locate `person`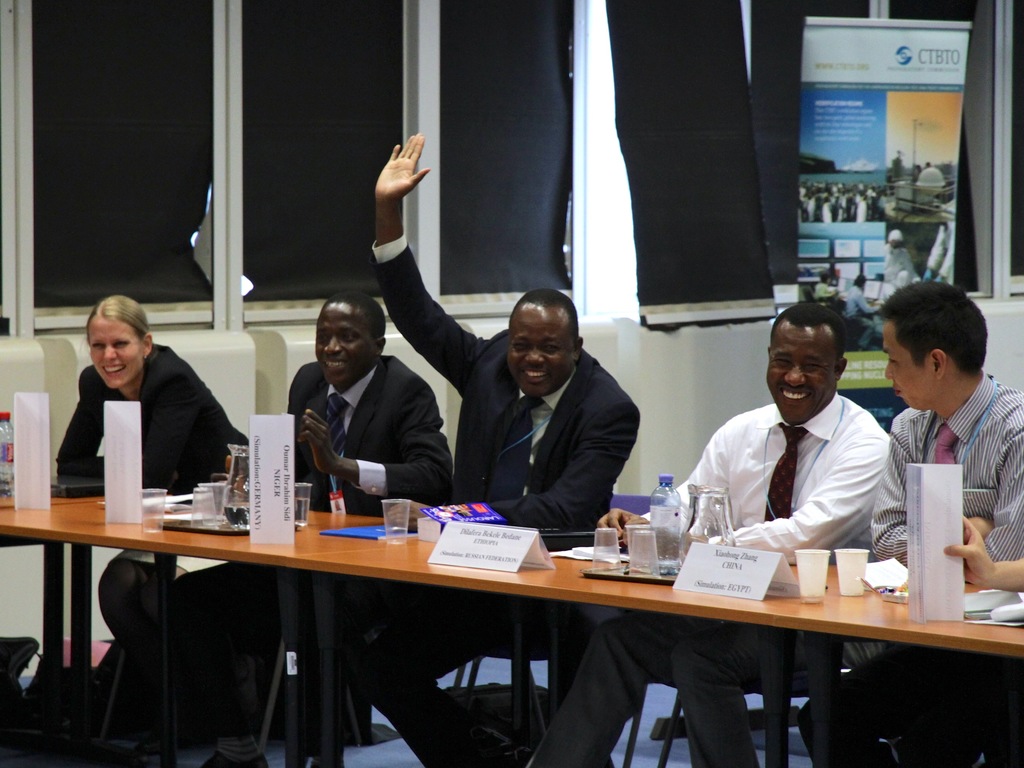
x1=170, y1=290, x2=453, y2=767
